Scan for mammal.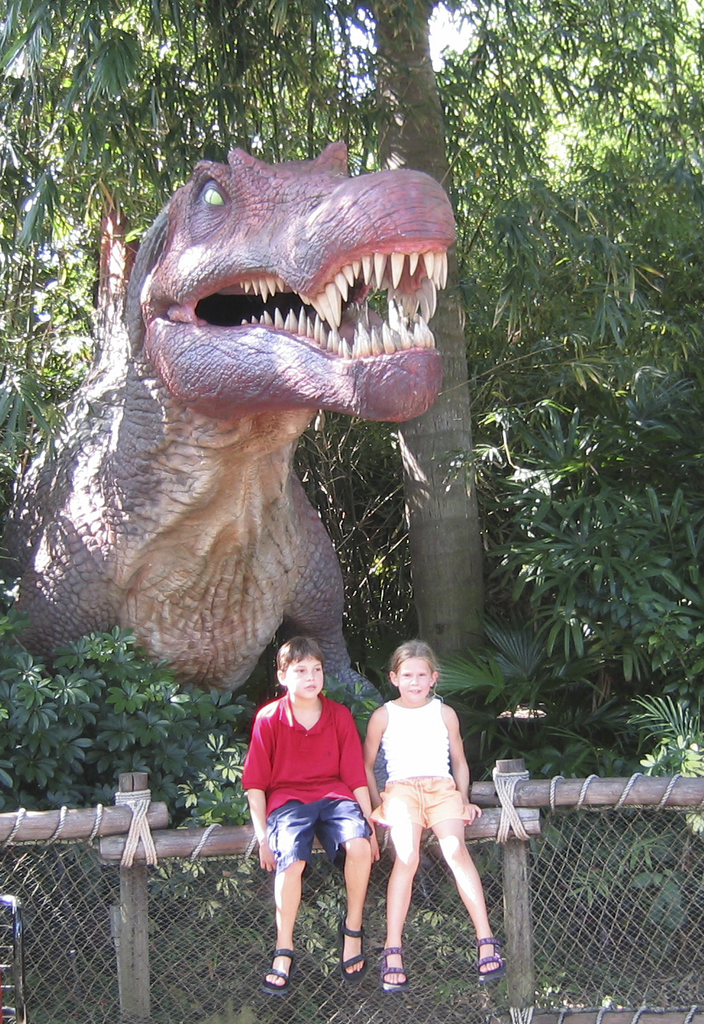
Scan result: [362, 639, 509, 996].
